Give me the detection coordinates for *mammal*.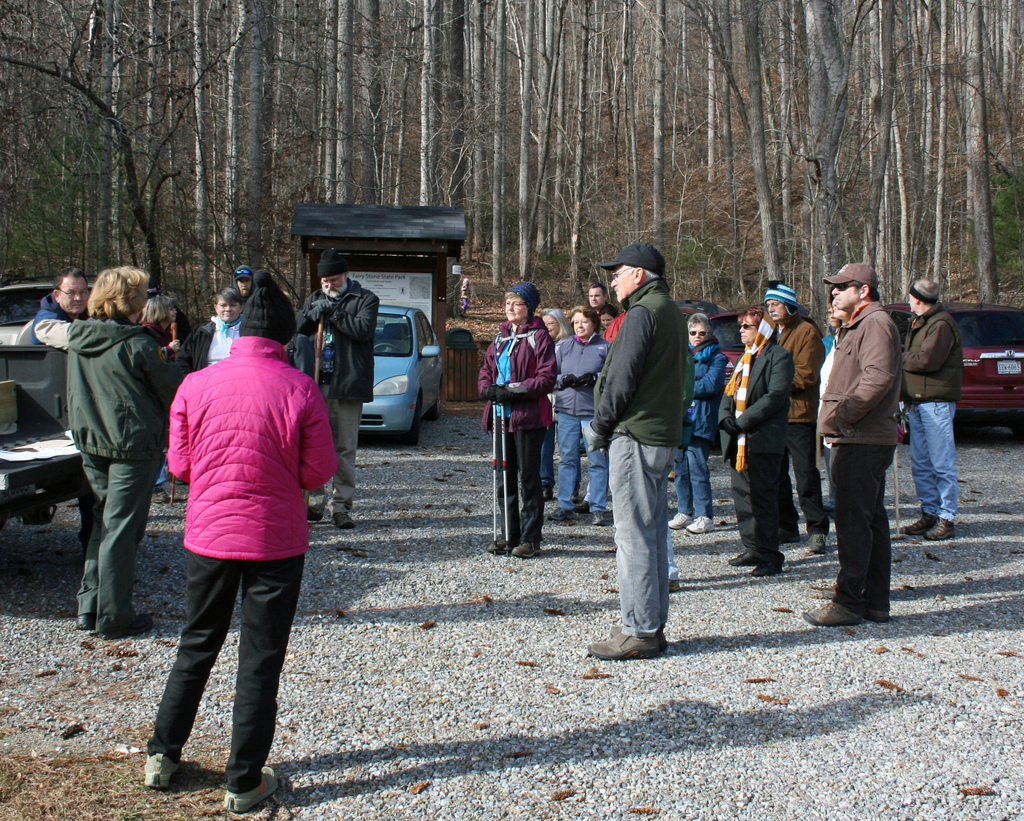
(231, 263, 258, 297).
